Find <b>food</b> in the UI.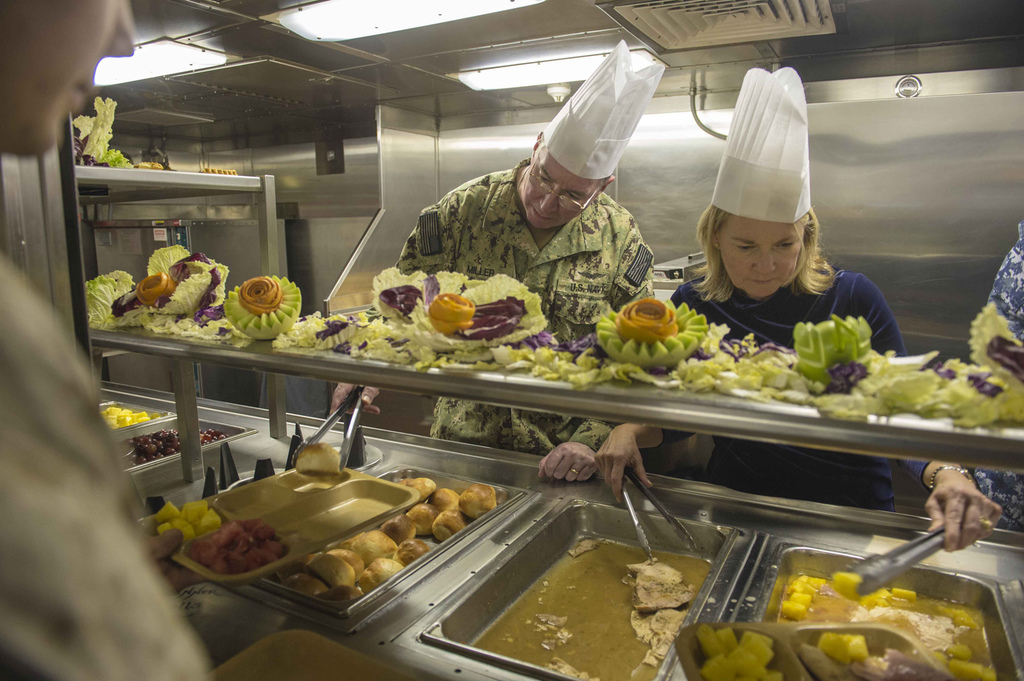
UI element at <bbox>70, 93, 162, 166</bbox>.
